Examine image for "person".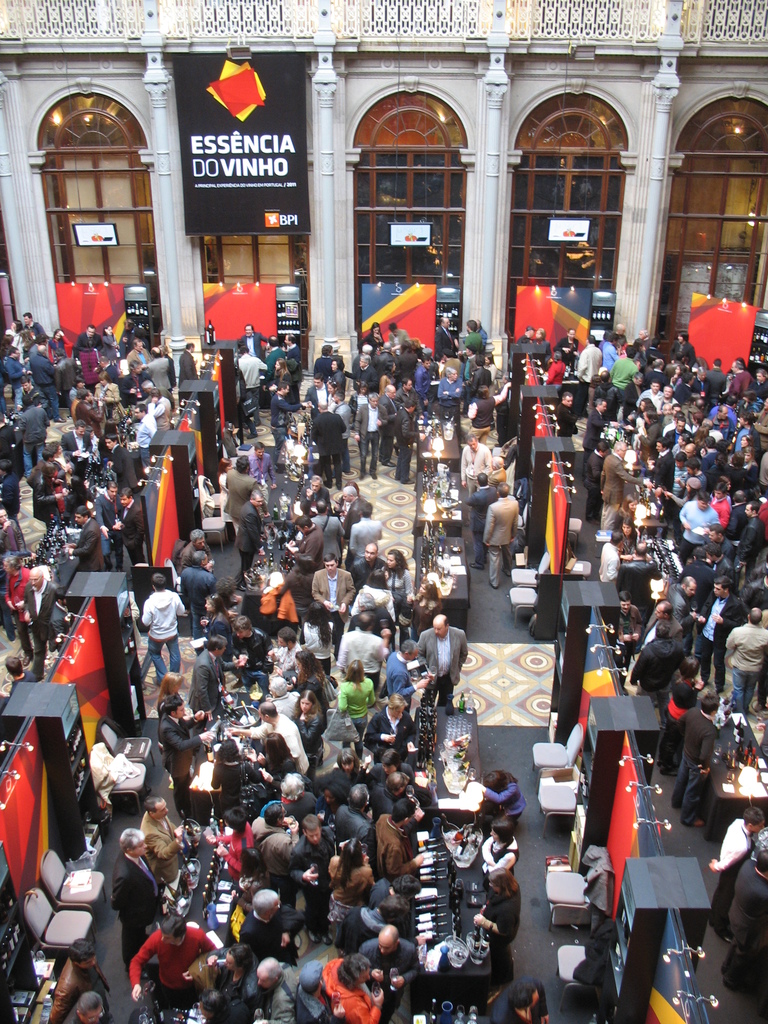
Examination result: x1=705 y1=808 x2=767 y2=937.
